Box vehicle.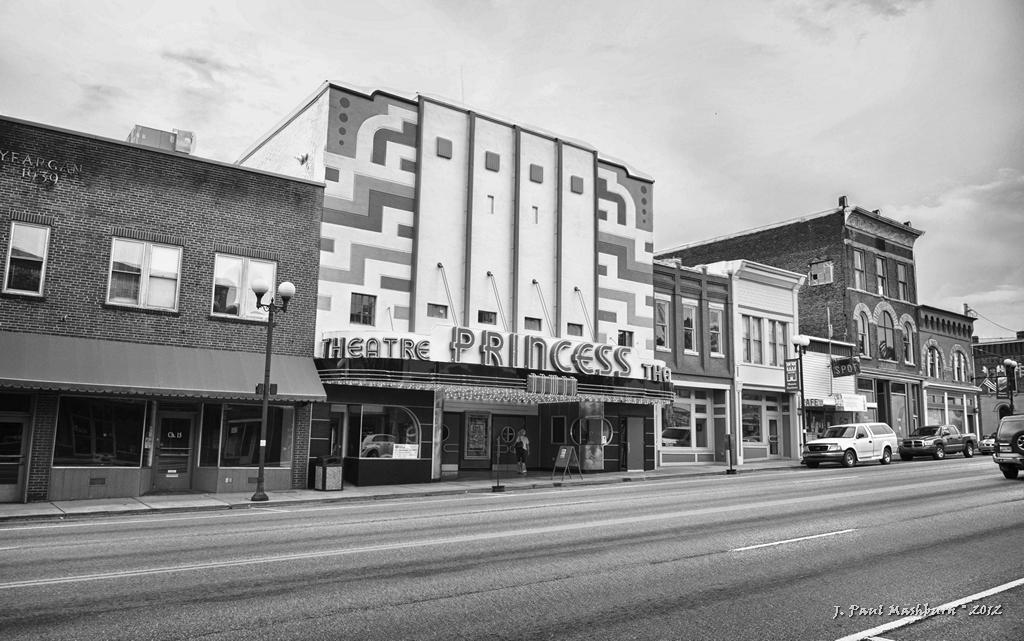
x1=992, y1=417, x2=1023, y2=484.
